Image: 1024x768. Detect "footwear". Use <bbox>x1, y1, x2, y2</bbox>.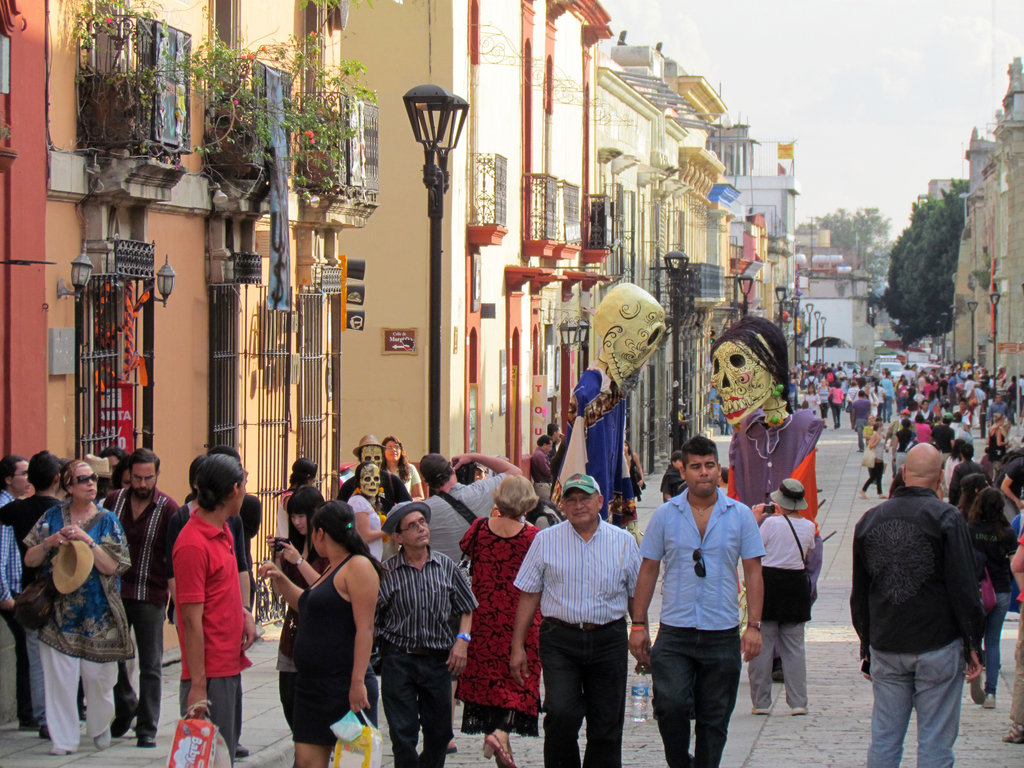
<bbox>234, 744, 252, 756</bbox>.
